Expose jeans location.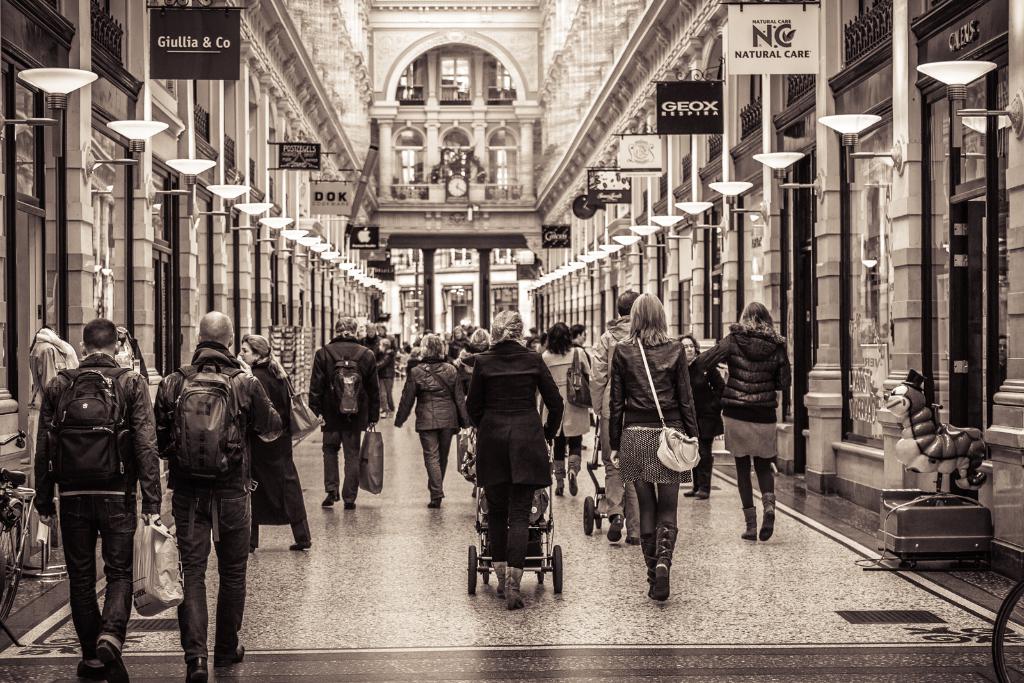
Exposed at {"x1": 60, "y1": 481, "x2": 135, "y2": 659}.
